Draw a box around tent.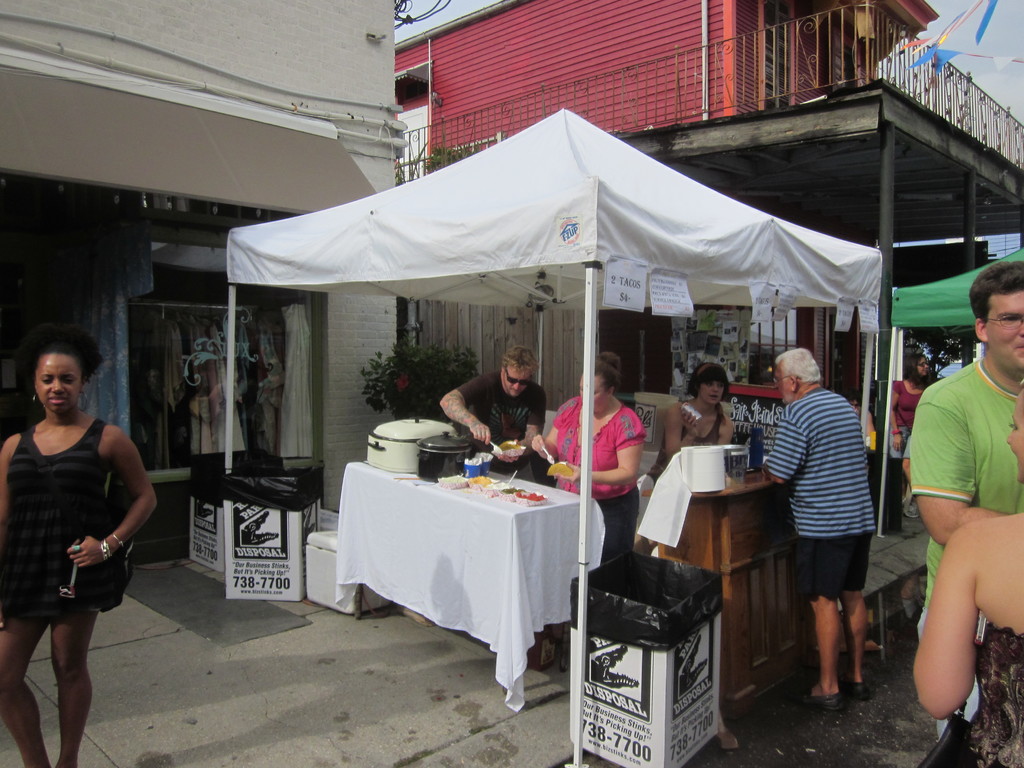
[x1=246, y1=175, x2=832, y2=550].
